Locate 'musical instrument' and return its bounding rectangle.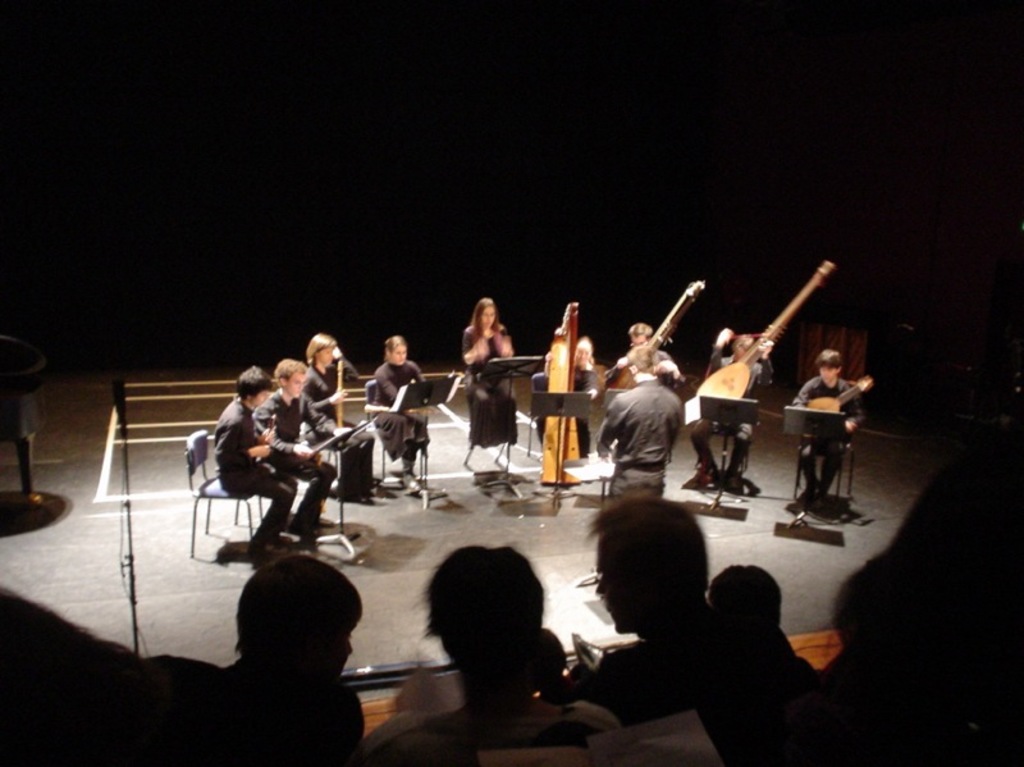
x1=694, y1=260, x2=837, y2=428.
